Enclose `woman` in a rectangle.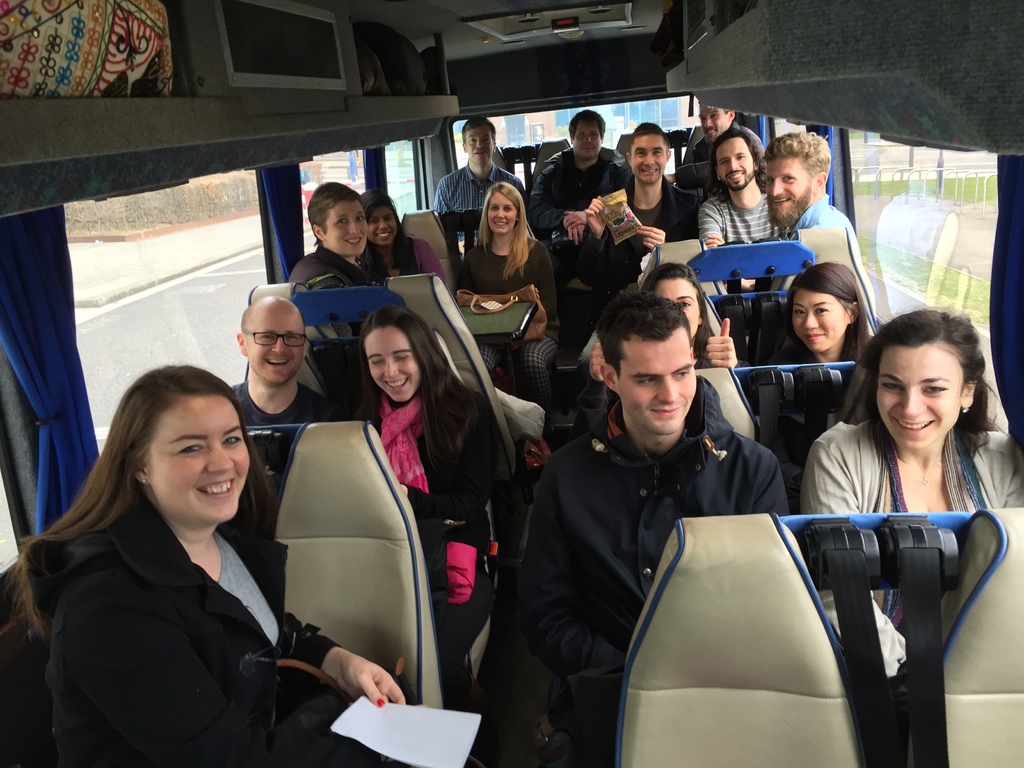
select_region(38, 351, 307, 767).
